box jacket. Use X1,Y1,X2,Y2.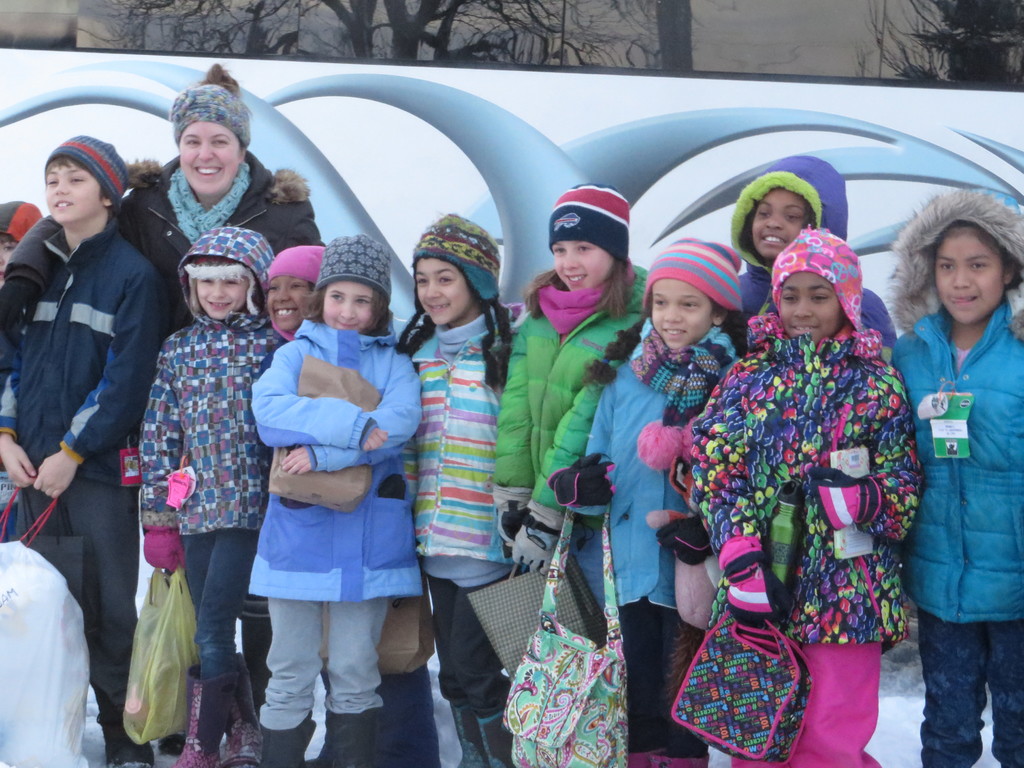
0,214,175,488.
